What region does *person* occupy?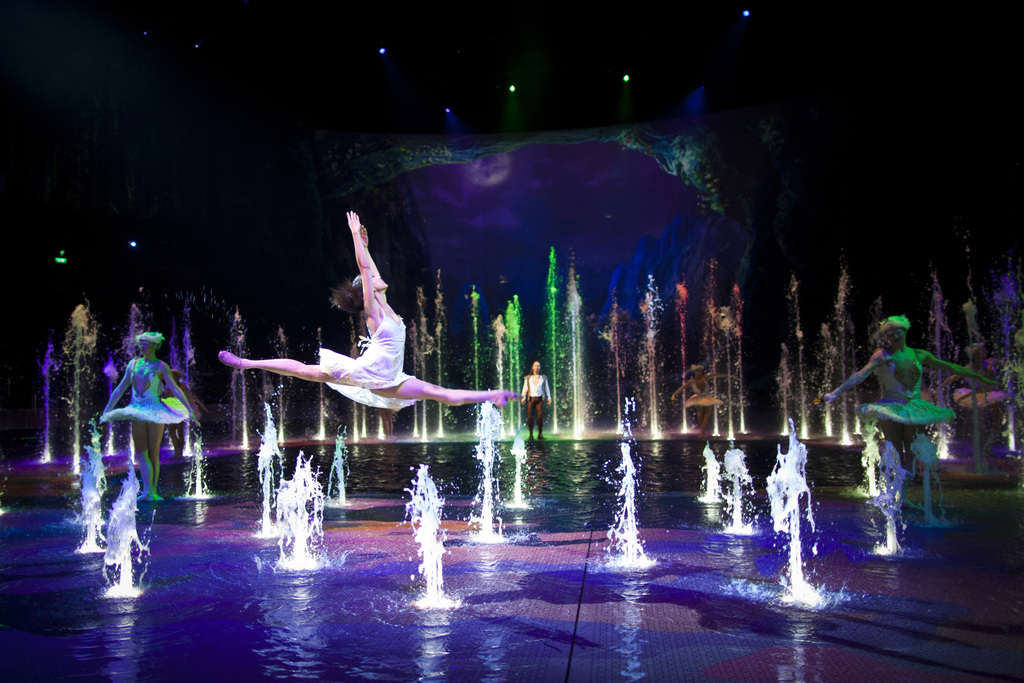
934,341,1007,448.
